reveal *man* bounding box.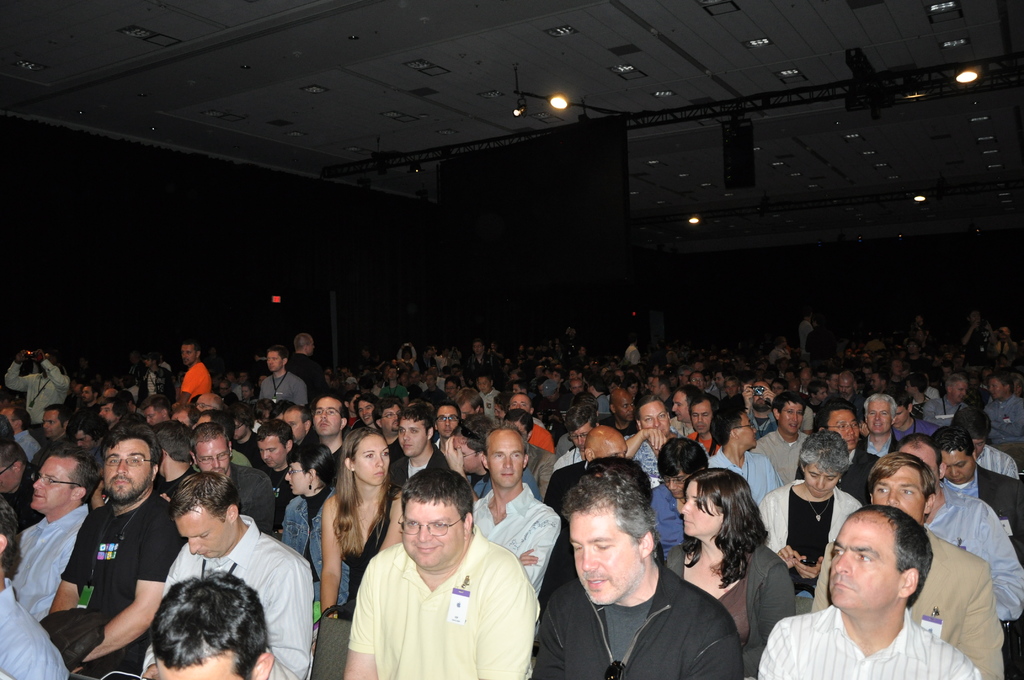
Revealed: region(932, 423, 1023, 539).
